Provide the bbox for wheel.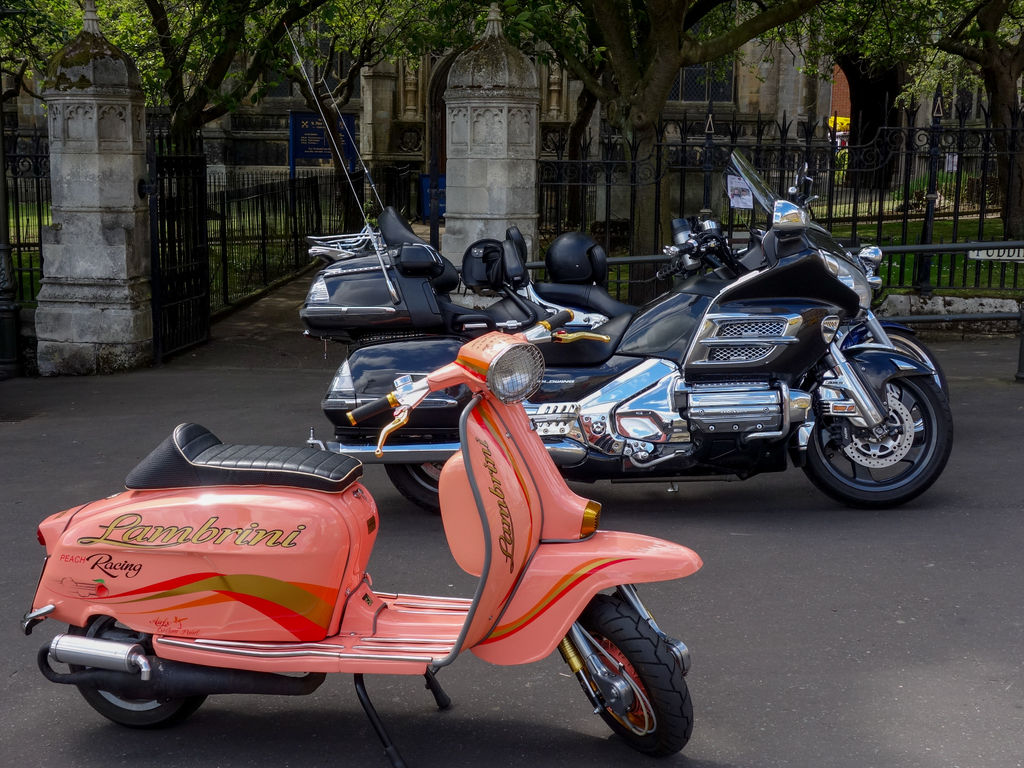
rect(572, 618, 666, 746).
